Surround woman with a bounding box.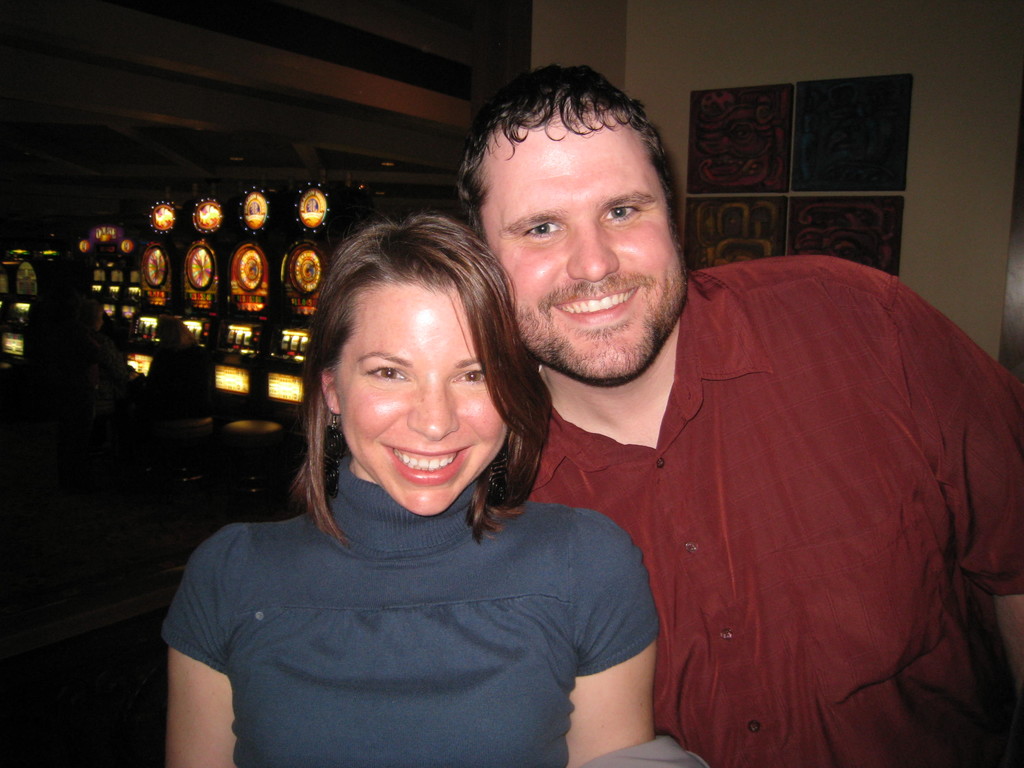
BBox(161, 207, 660, 760).
